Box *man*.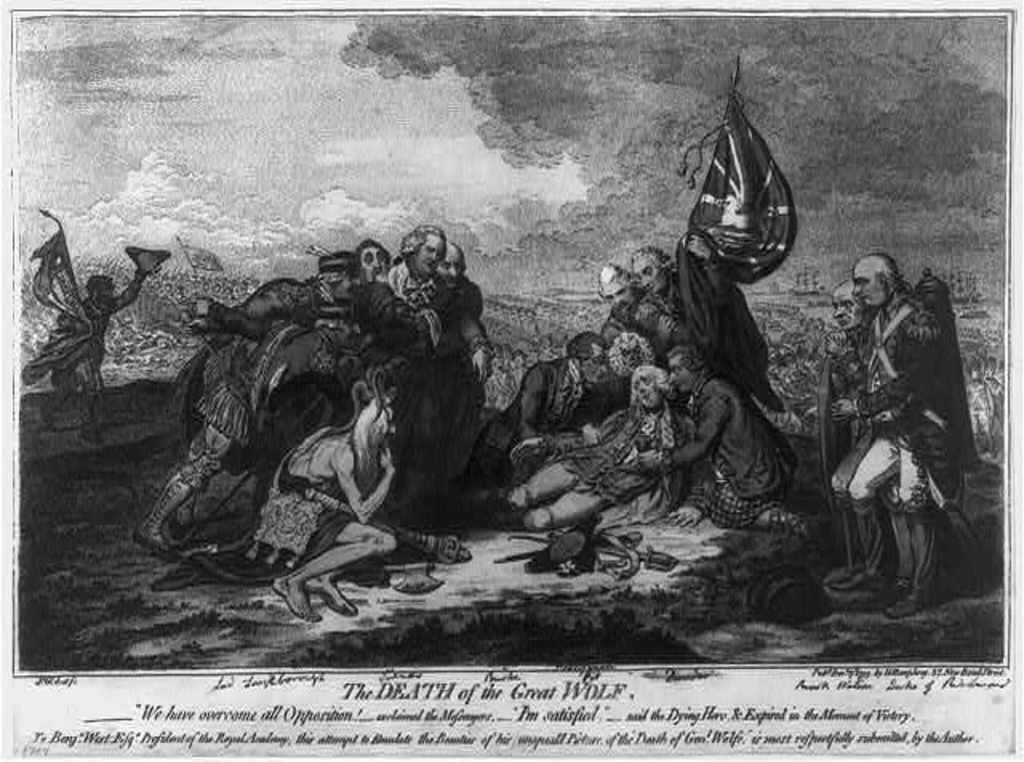
[448, 367, 693, 533].
